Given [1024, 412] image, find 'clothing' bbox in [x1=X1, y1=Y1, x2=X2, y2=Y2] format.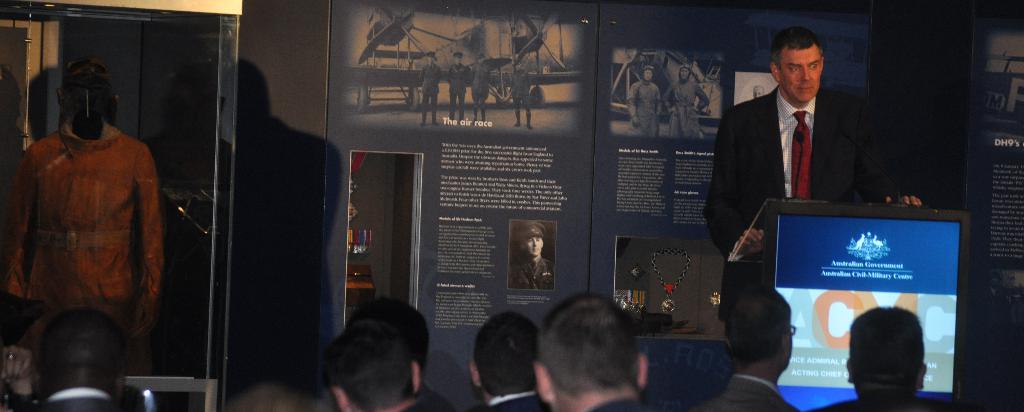
[x1=689, y1=369, x2=795, y2=411].
